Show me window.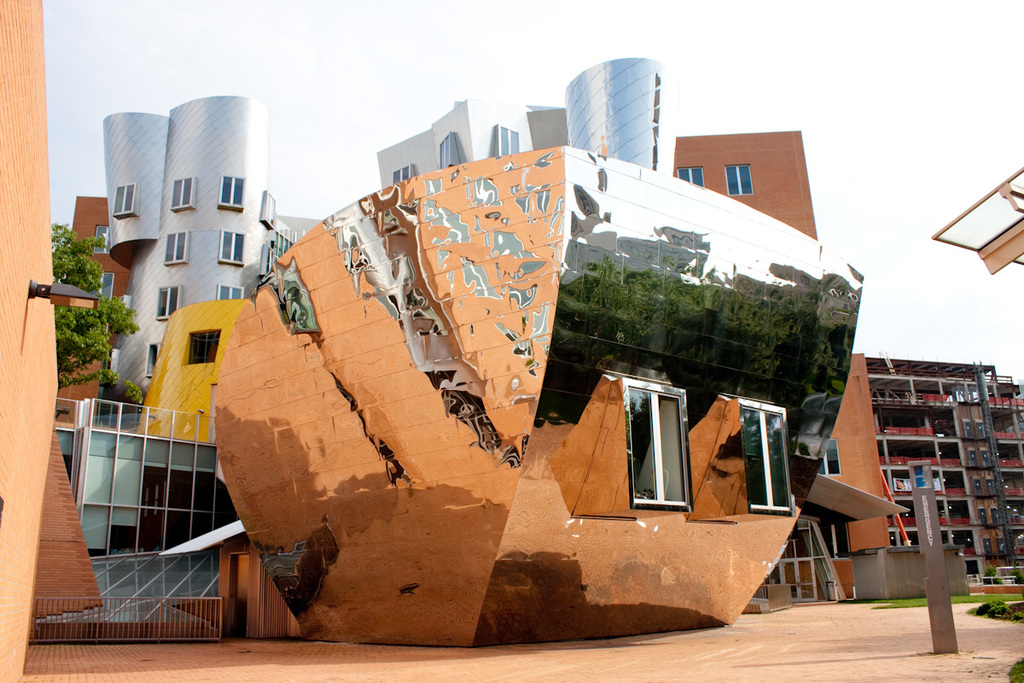
window is here: region(438, 131, 458, 166).
